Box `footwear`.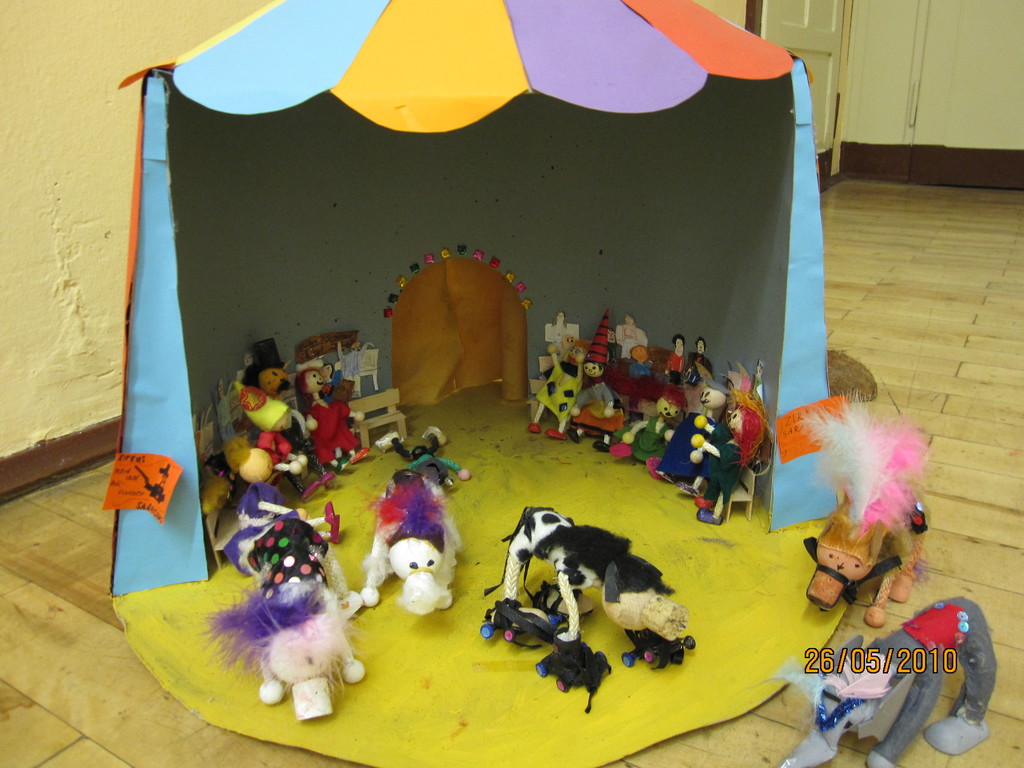
(330, 513, 341, 548).
